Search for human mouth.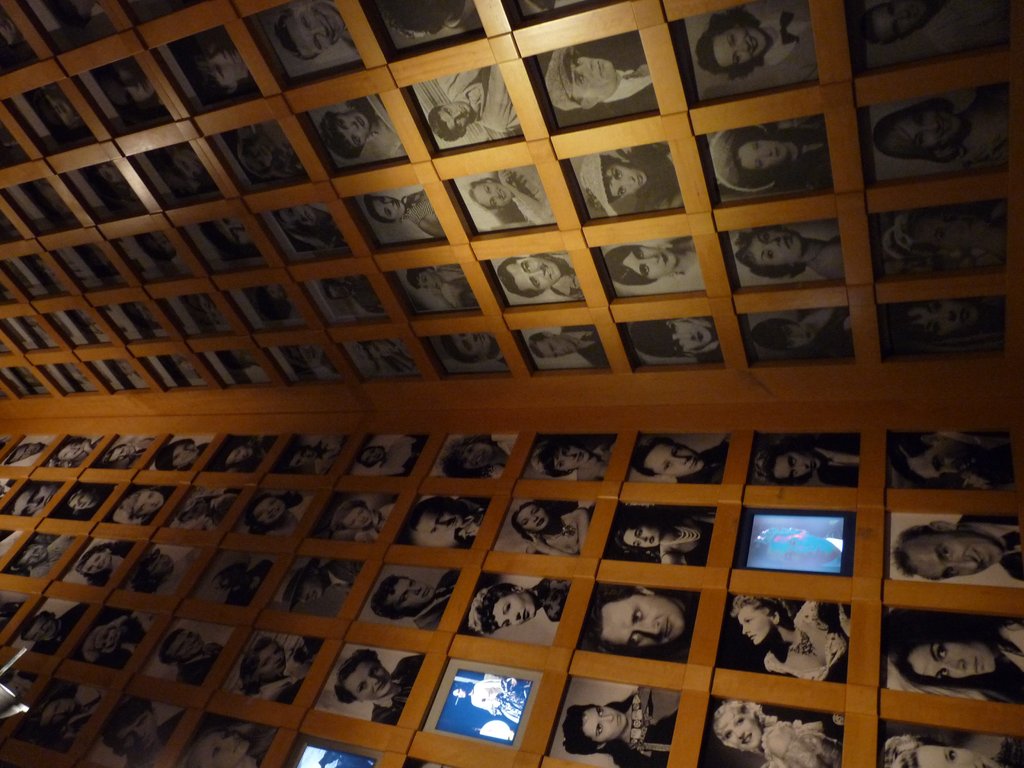
Found at {"x1": 310, "y1": 589, "x2": 320, "y2": 602}.
